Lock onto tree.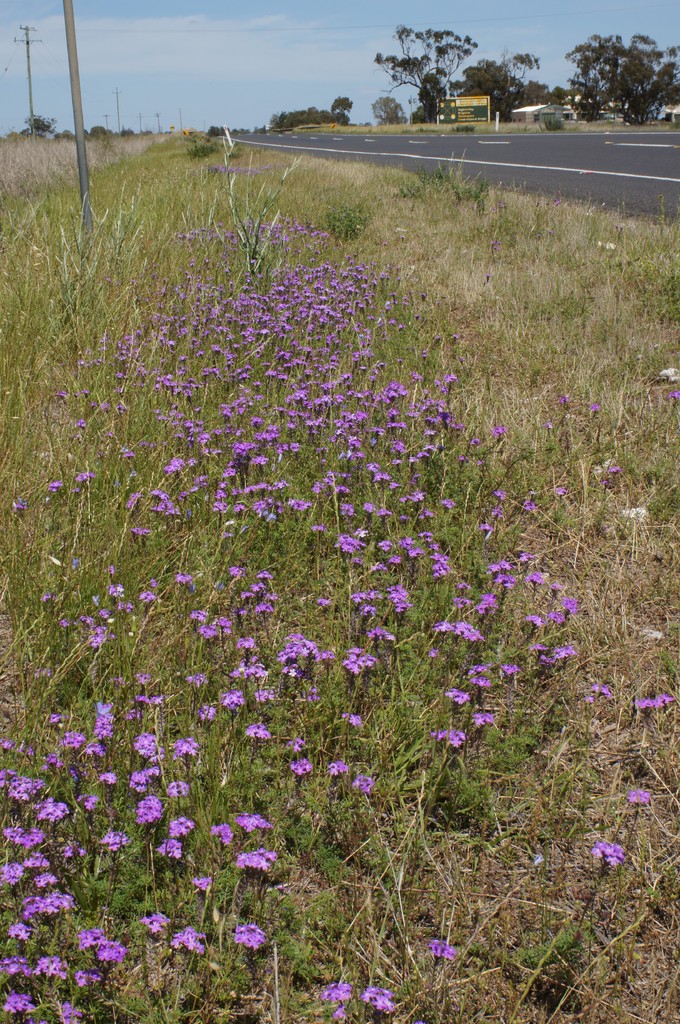
Locked: 207 123 229 134.
